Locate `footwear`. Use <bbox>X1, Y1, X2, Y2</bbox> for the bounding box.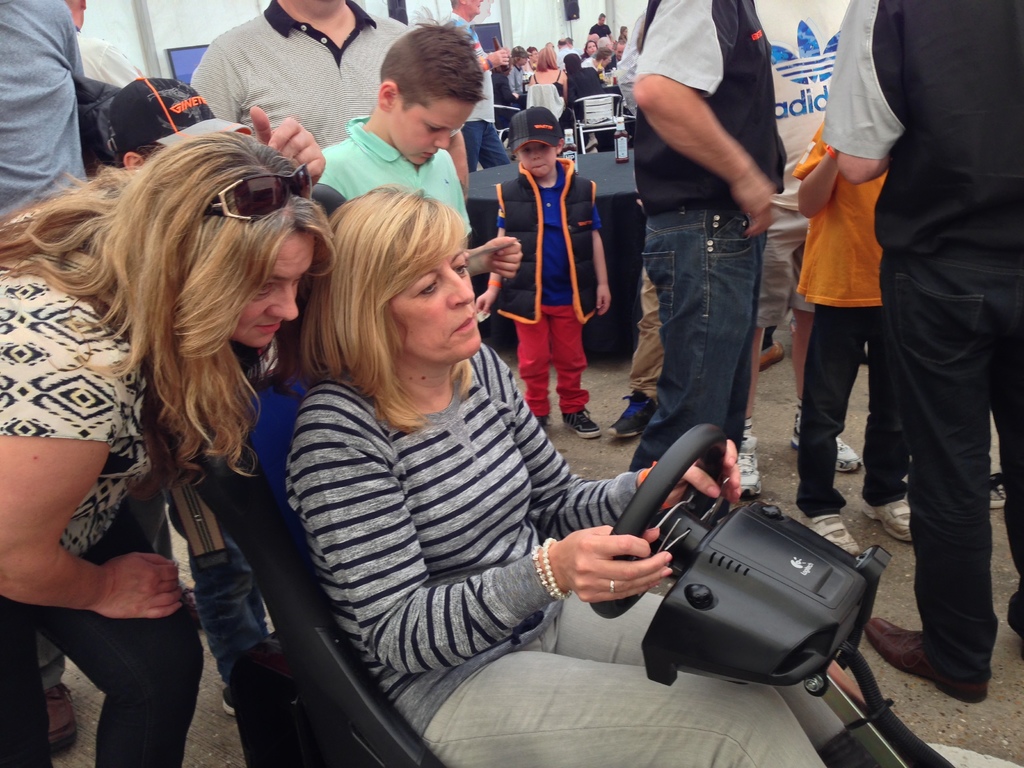
<bbox>42, 683, 81, 760</bbox>.
